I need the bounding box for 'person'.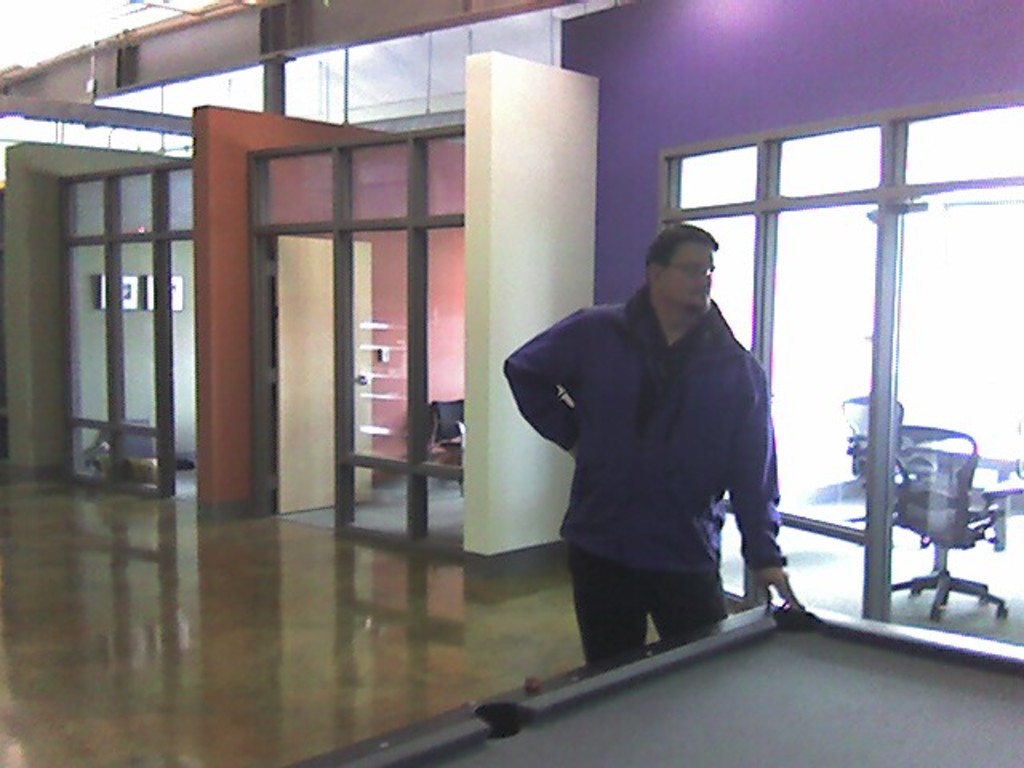
Here it is: [left=501, top=218, right=802, bottom=666].
